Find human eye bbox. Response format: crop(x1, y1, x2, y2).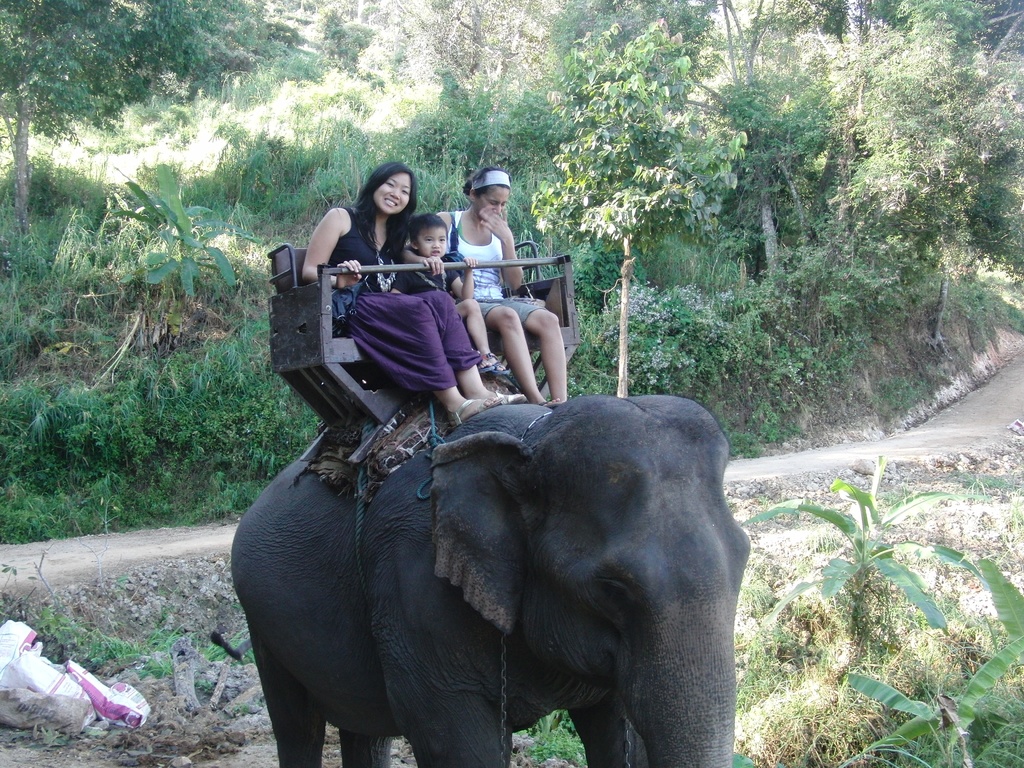
crop(424, 236, 432, 243).
